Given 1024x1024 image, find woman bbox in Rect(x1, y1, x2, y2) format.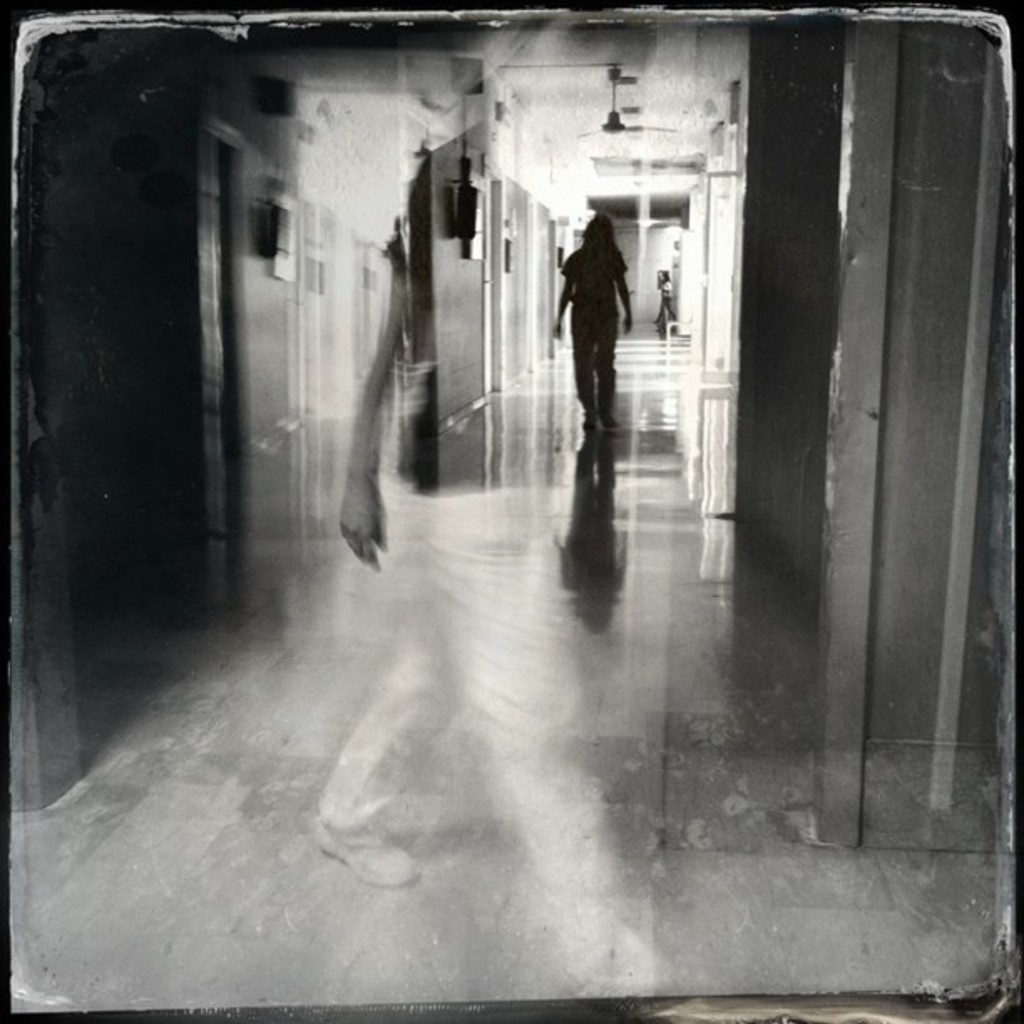
Rect(545, 194, 654, 438).
